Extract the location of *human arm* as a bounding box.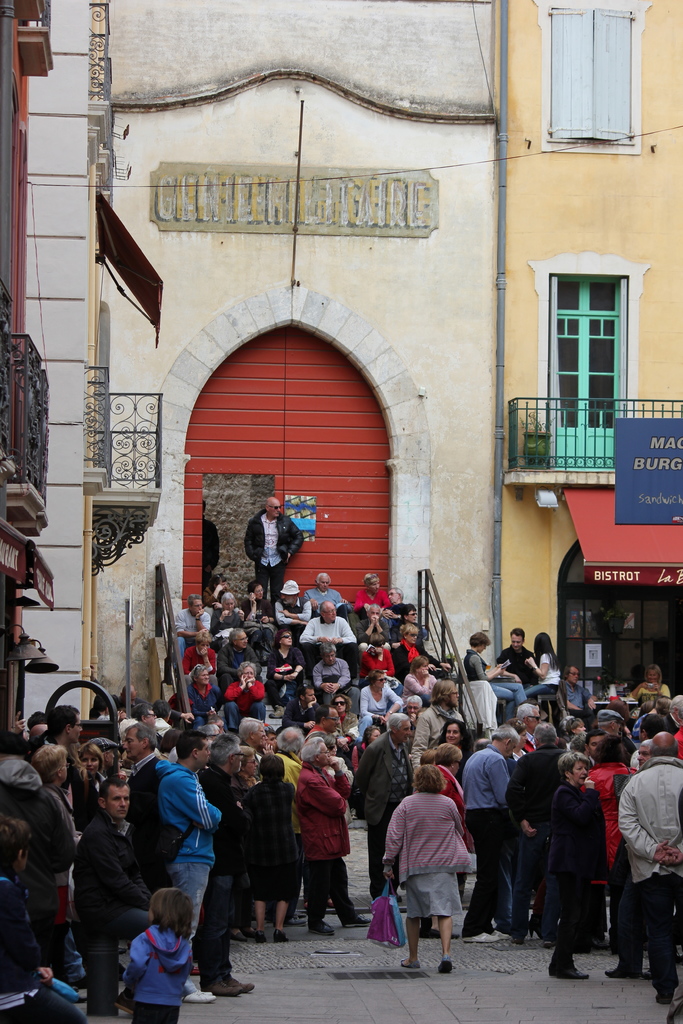
select_region(485, 663, 502, 675).
